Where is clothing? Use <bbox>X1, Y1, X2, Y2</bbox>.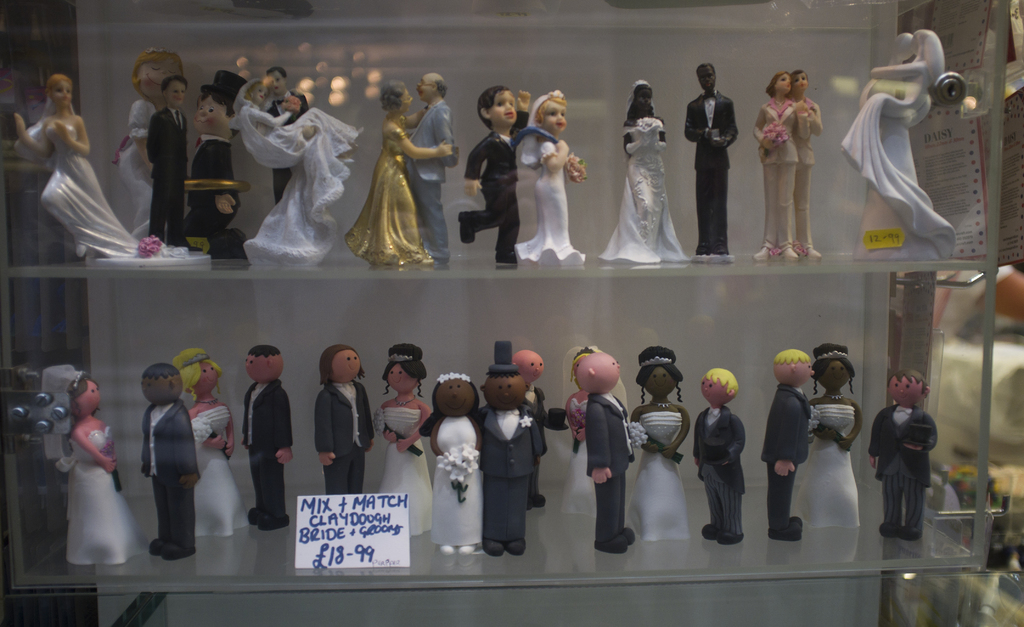
<bbox>628, 405, 705, 546</bbox>.
